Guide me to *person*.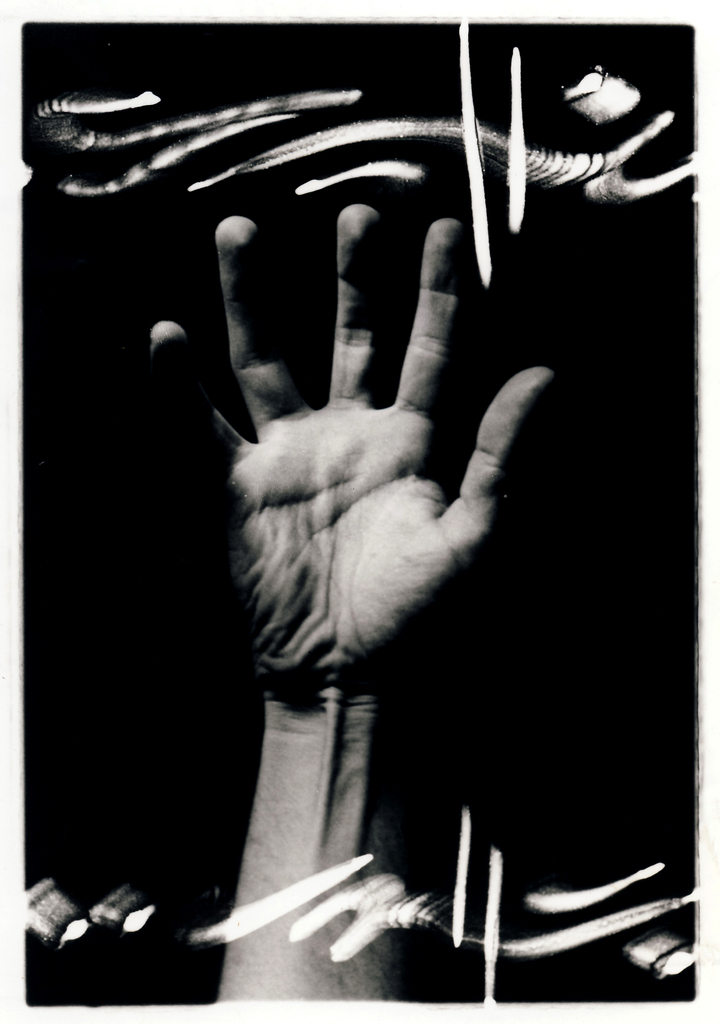
Guidance: crop(143, 198, 549, 1007).
